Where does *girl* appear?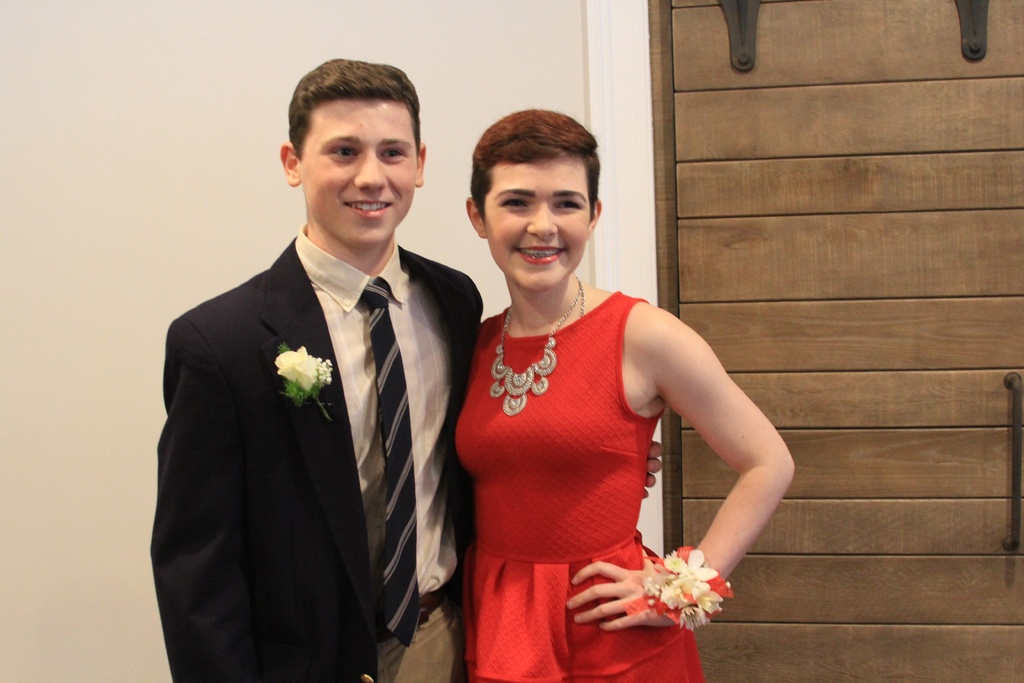
Appears at x1=454, y1=111, x2=797, y2=680.
